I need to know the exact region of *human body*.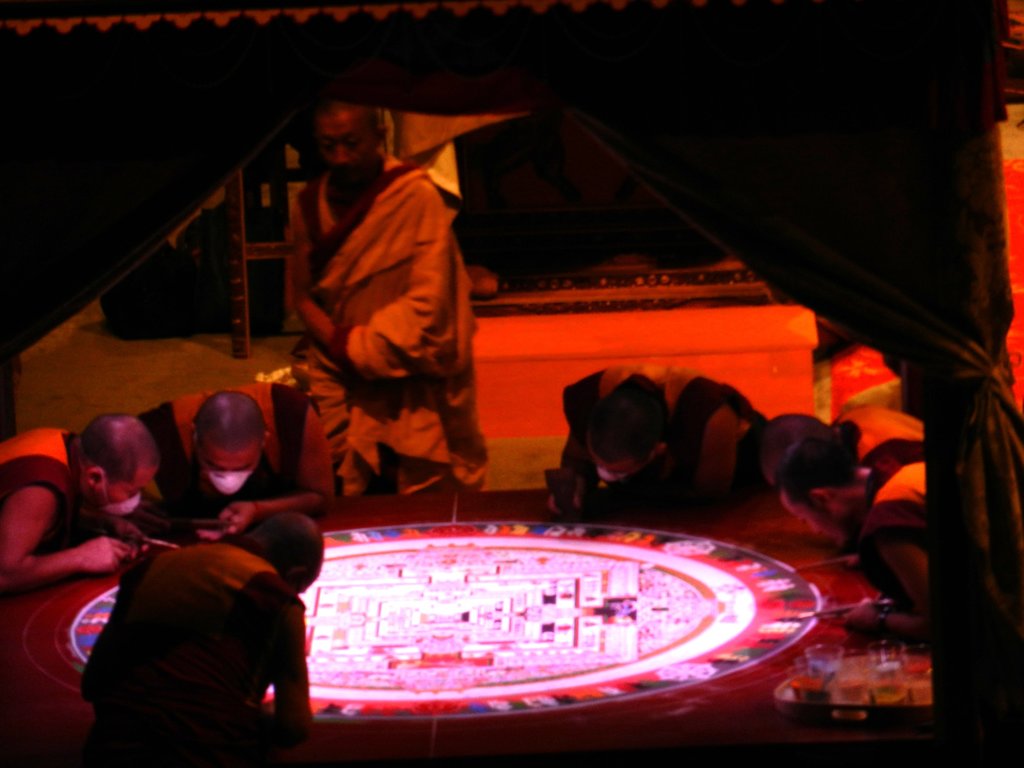
Region: bbox(75, 536, 318, 767).
